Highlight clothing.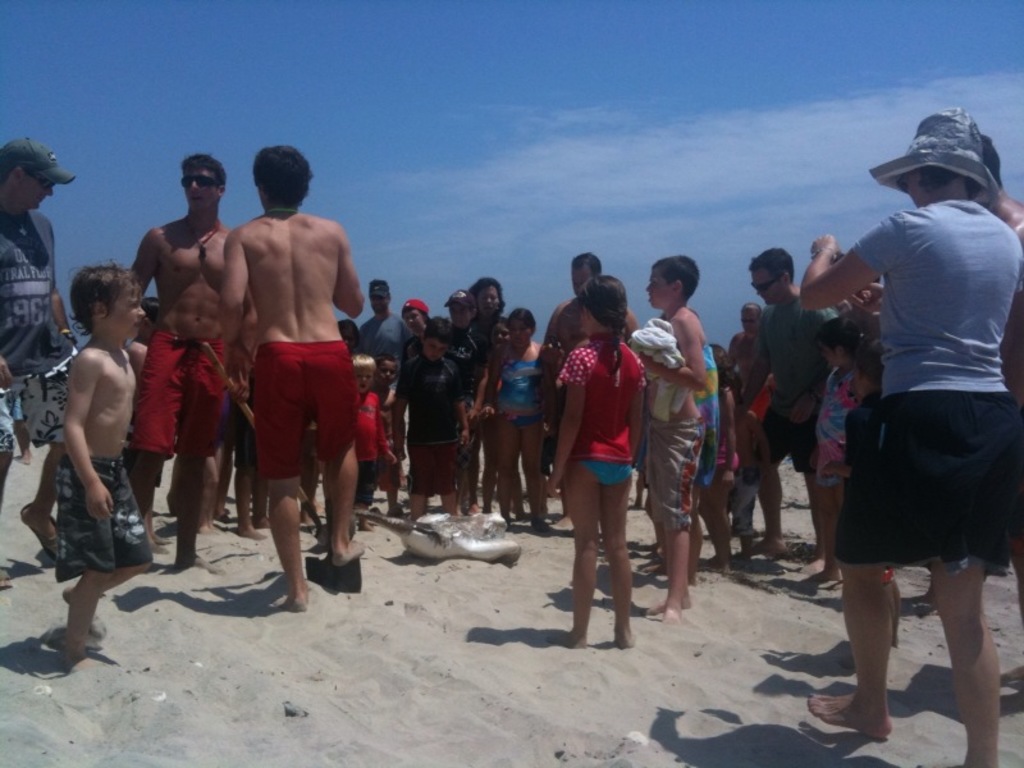
Highlighted region: crop(129, 326, 229, 457).
